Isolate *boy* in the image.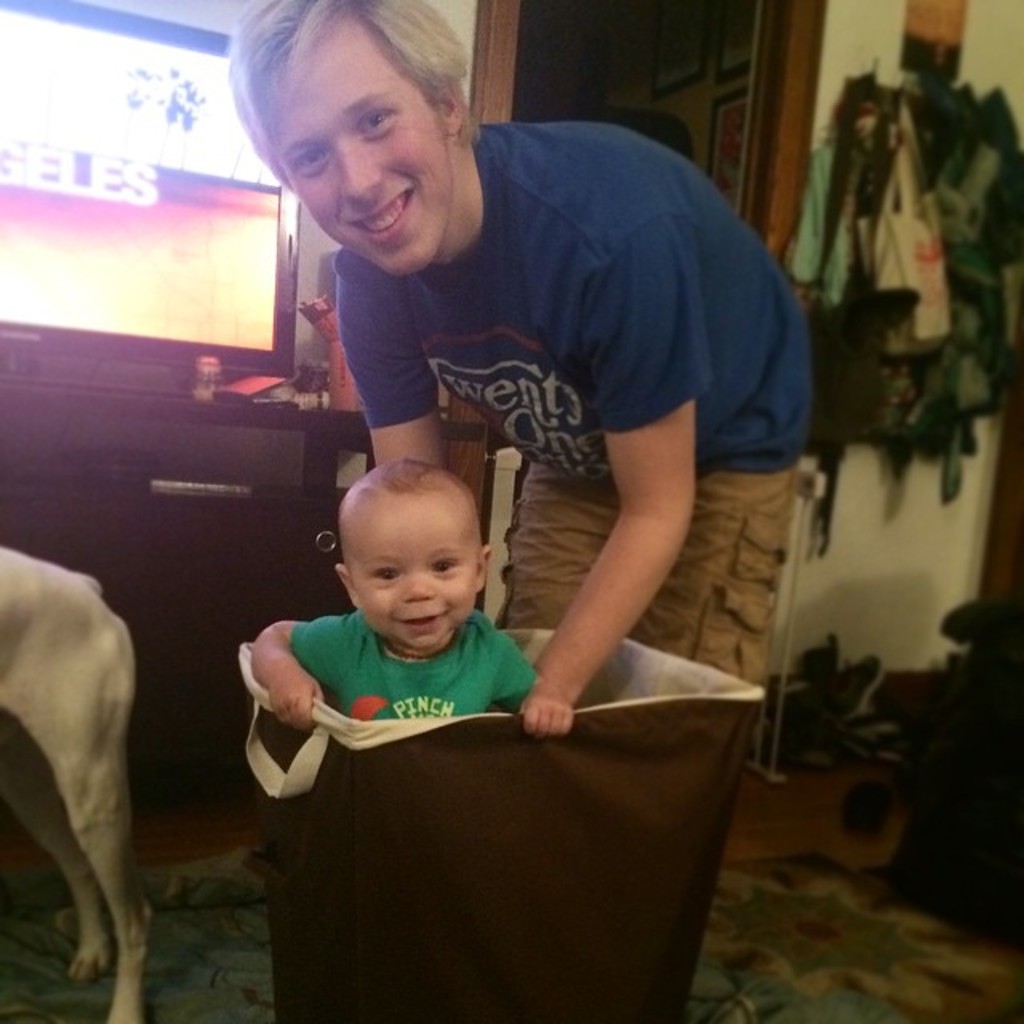
Isolated region: detection(243, 442, 533, 722).
